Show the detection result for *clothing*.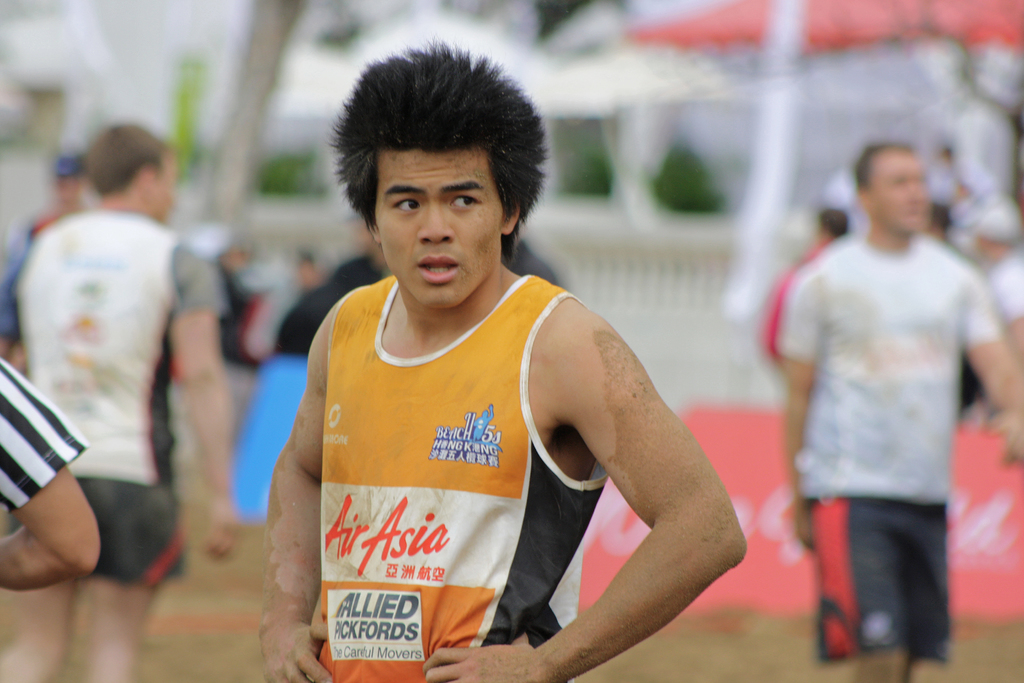
0 208 225 591.
